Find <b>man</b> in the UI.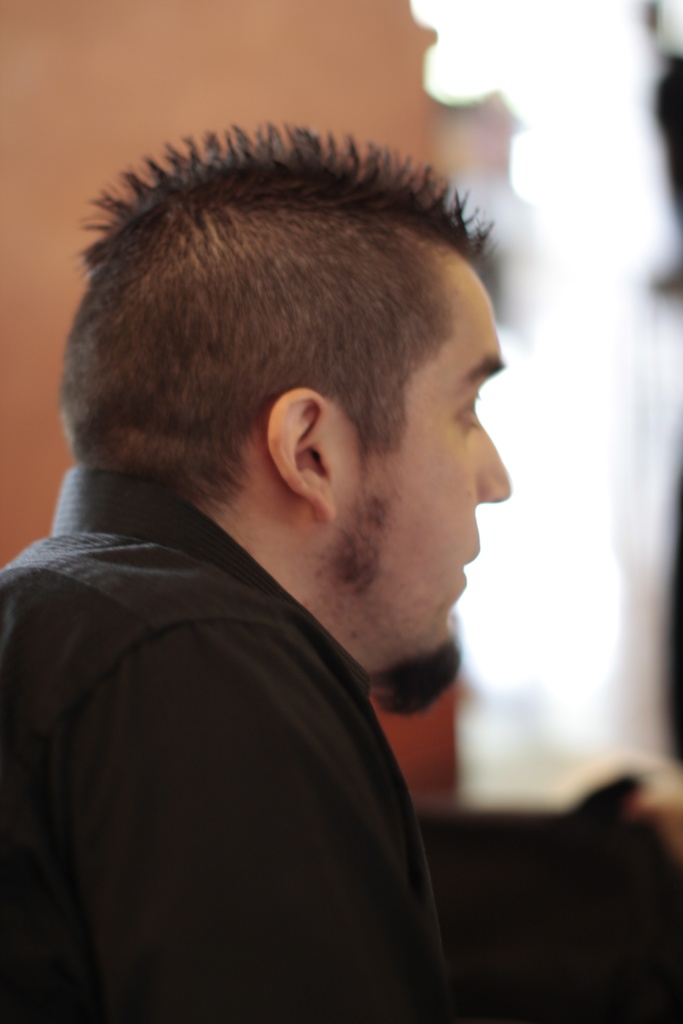
UI element at (left=0, top=115, right=507, bottom=1023).
